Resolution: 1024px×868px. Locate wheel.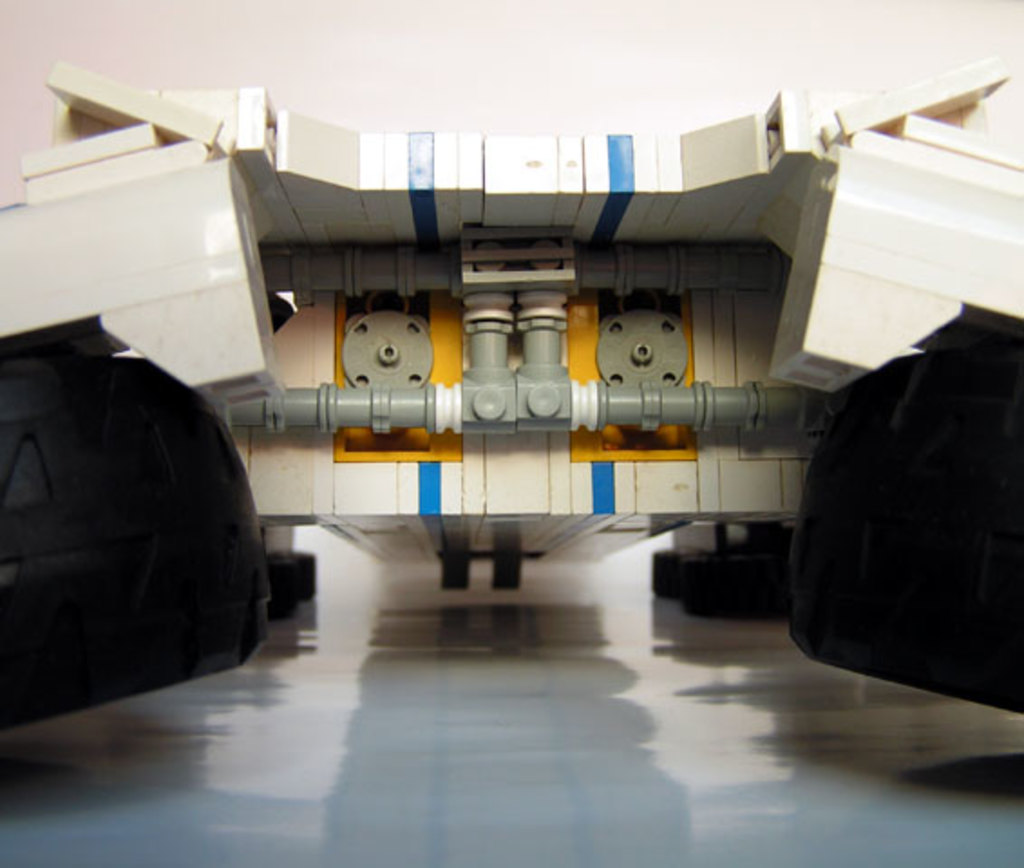
342:309:432:387.
